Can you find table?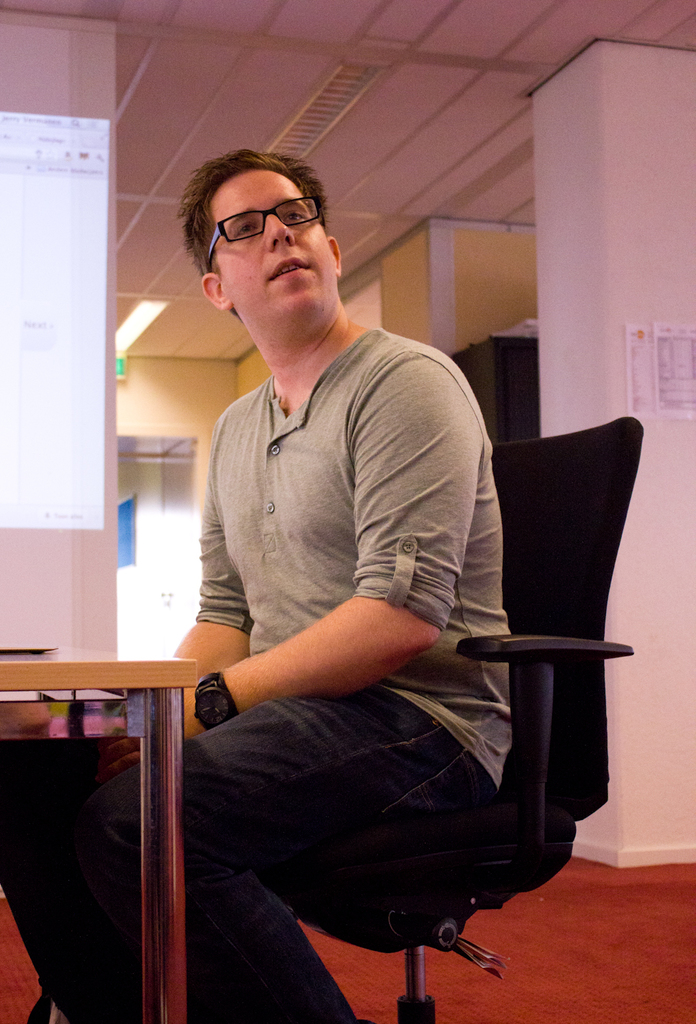
Yes, bounding box: [10, 625, 274, 1011].
